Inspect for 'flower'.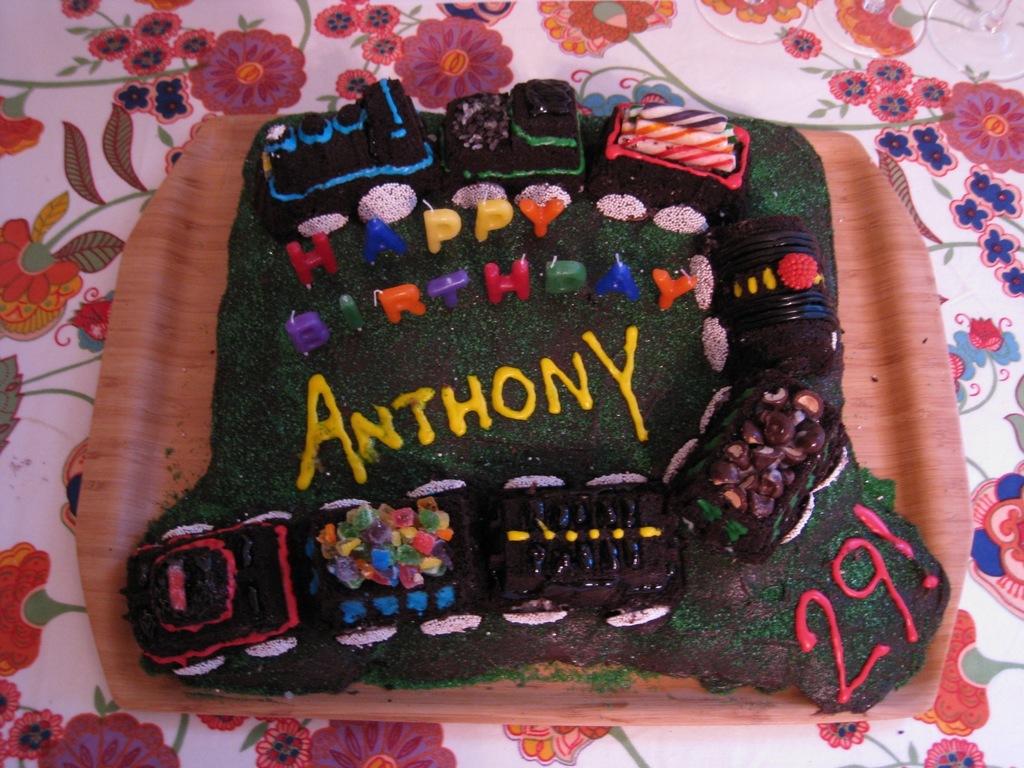
Inspection: region(0, 679, 19, 726).
